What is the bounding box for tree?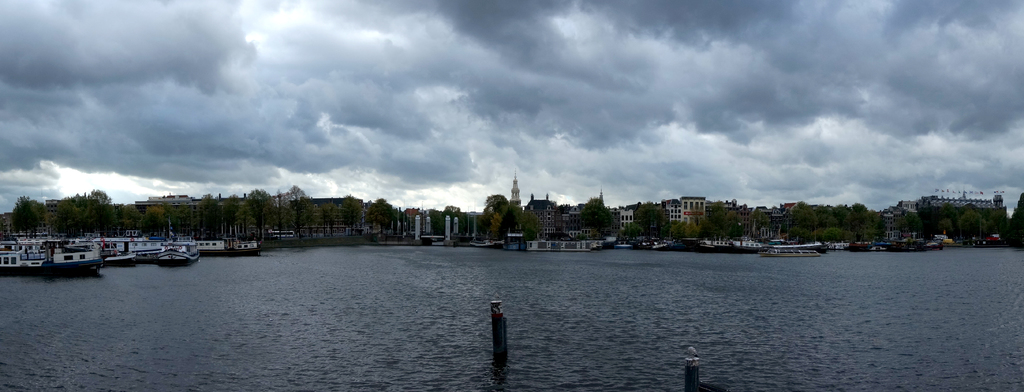
select_region(694, 211, 731, 250).
